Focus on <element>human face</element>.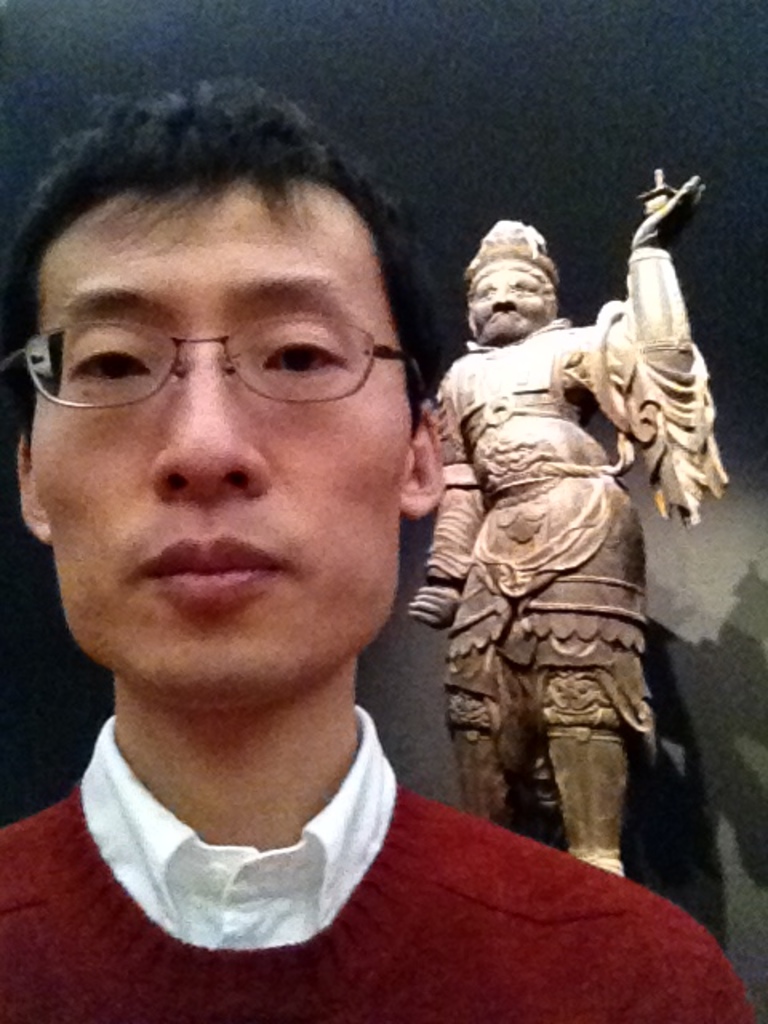
Focused at region(30, 146, 422, 722).
